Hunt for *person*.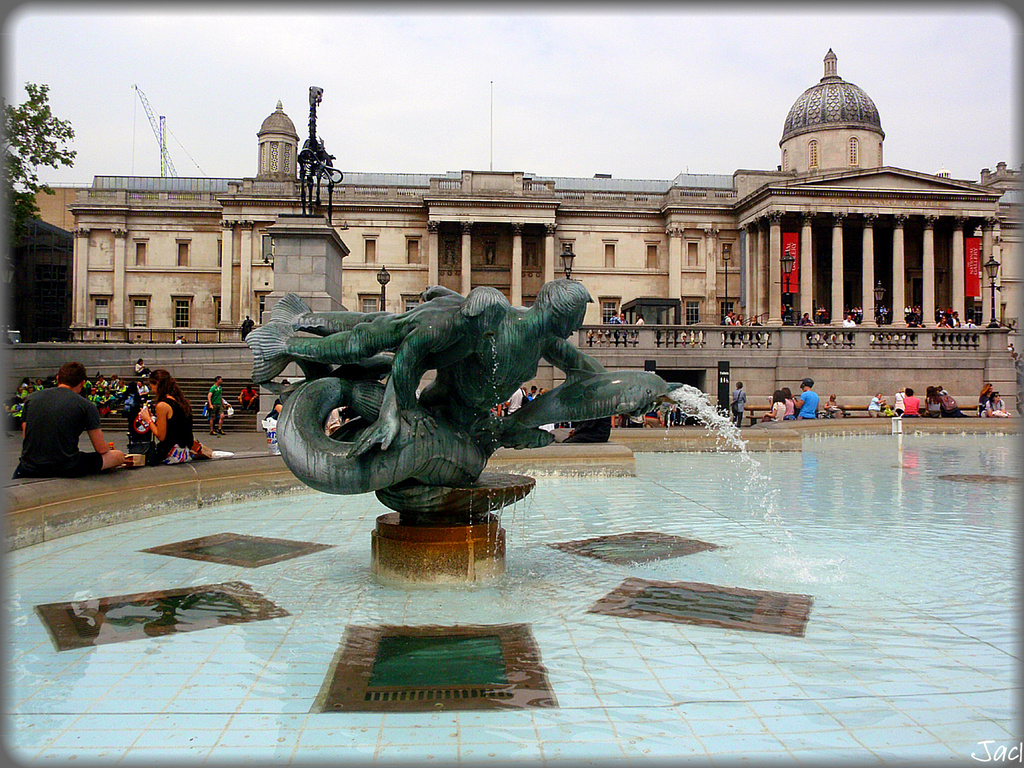
Hunted down at [x1=840, y1=310, x2=859, y2=343].
